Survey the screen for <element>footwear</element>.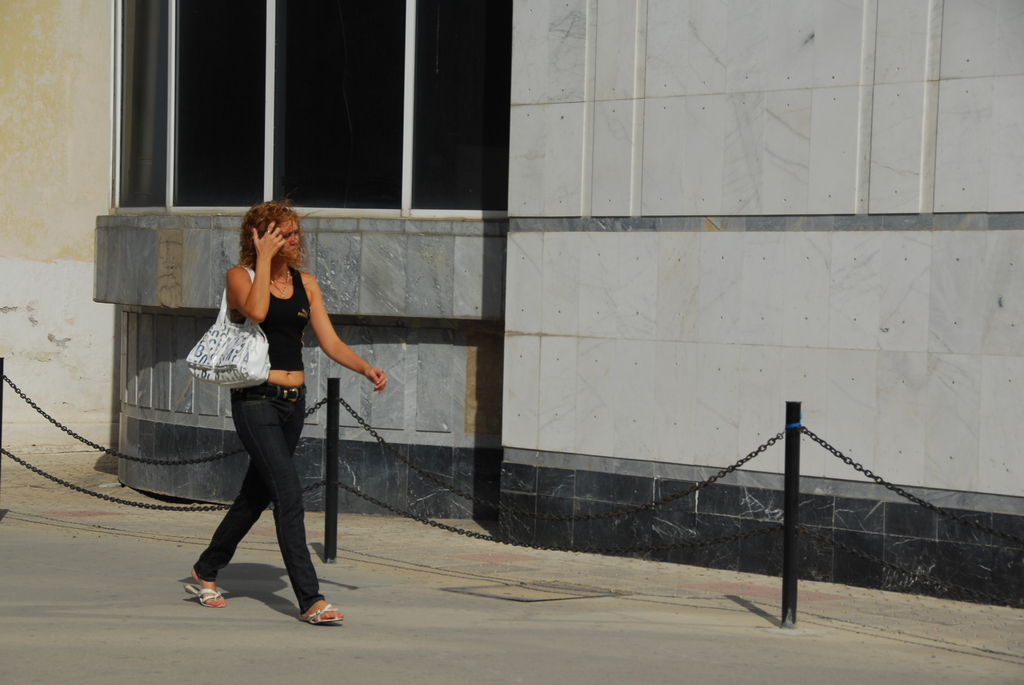
Survey found: l=180, t=584, r=225, b=614.
